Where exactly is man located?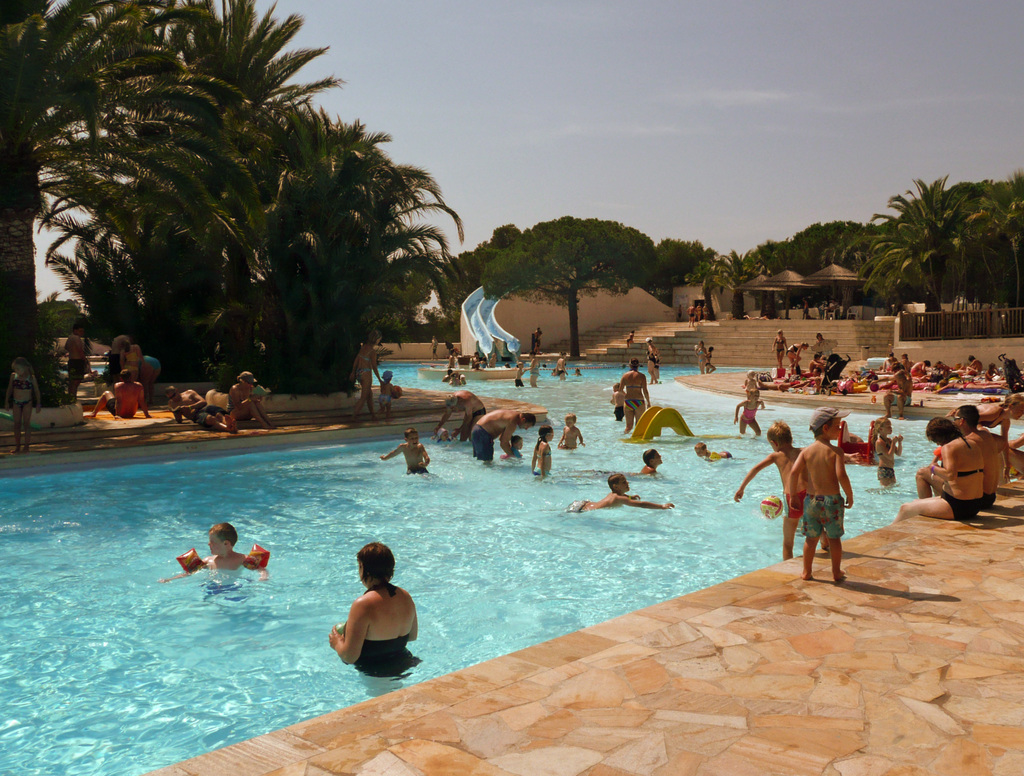
Its bounding box is <bbox>61, 318, 104, 409</bbox>.
